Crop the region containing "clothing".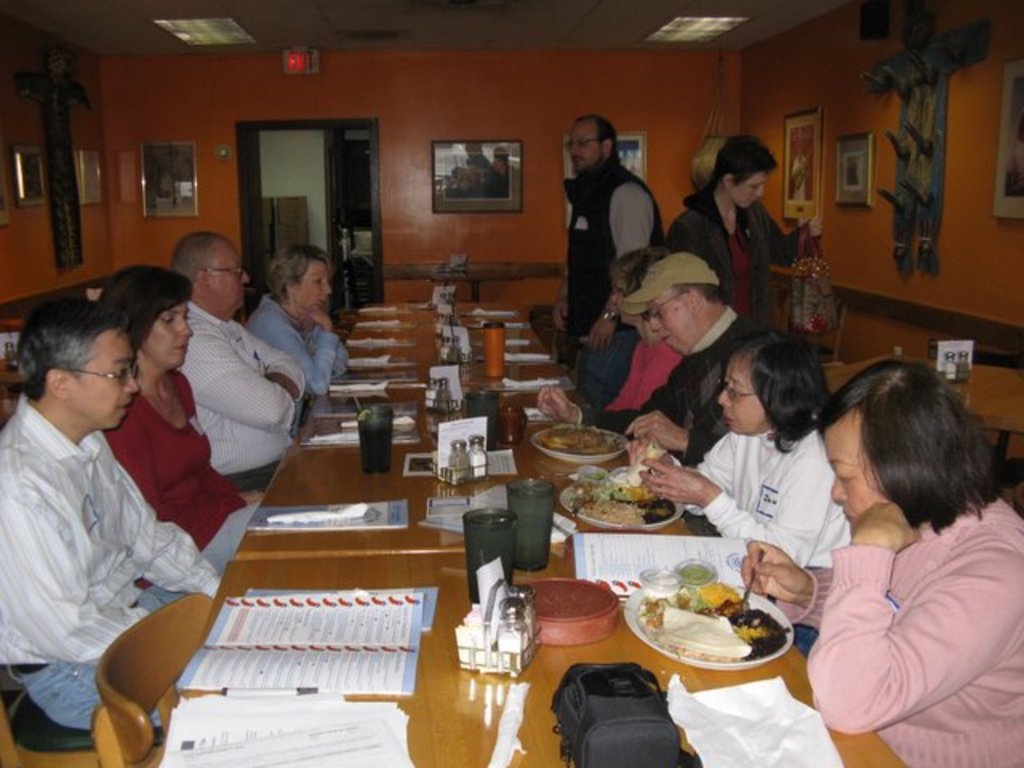
Crop region: box=[629, 190, 778, 432].
